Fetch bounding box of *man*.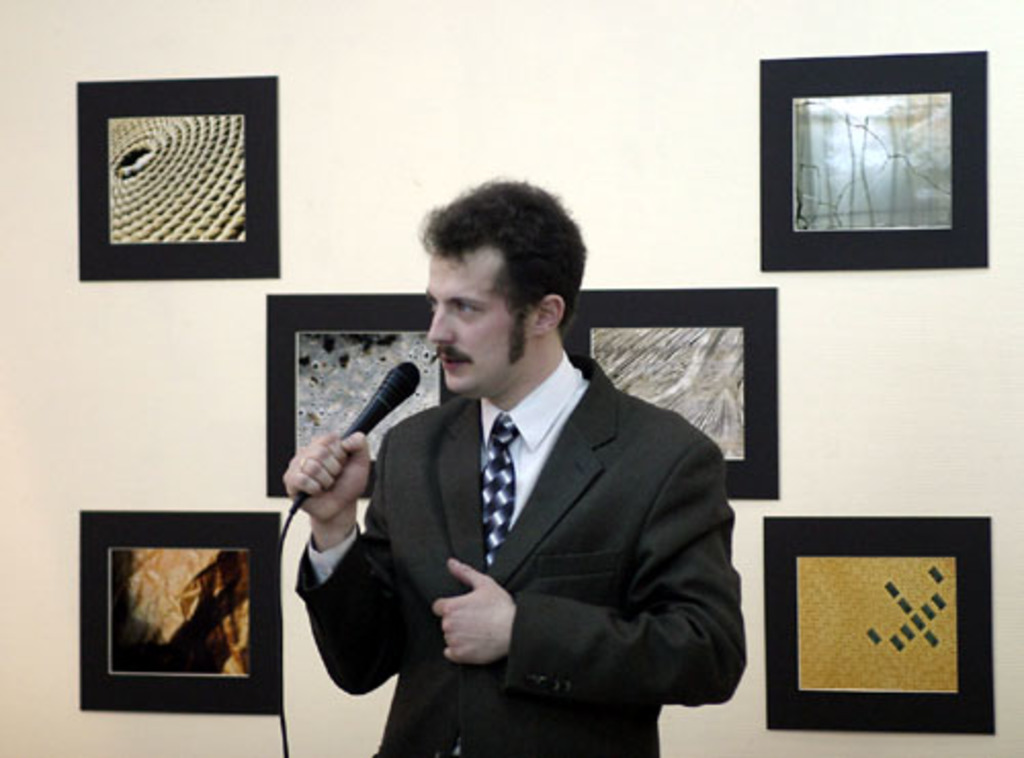
Bbox: bbox=[297, 197, 741, 742].
